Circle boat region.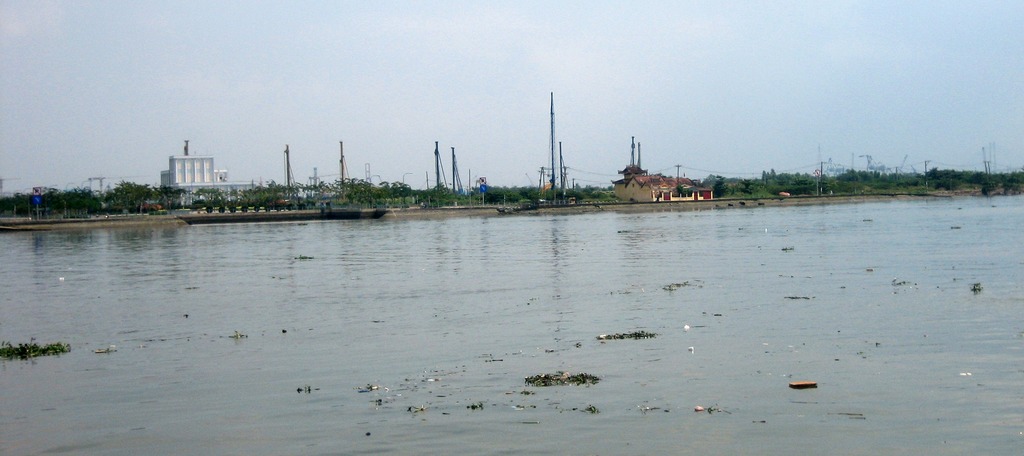
Region: <bbox>177, 201, 387, 223</bbox>.
